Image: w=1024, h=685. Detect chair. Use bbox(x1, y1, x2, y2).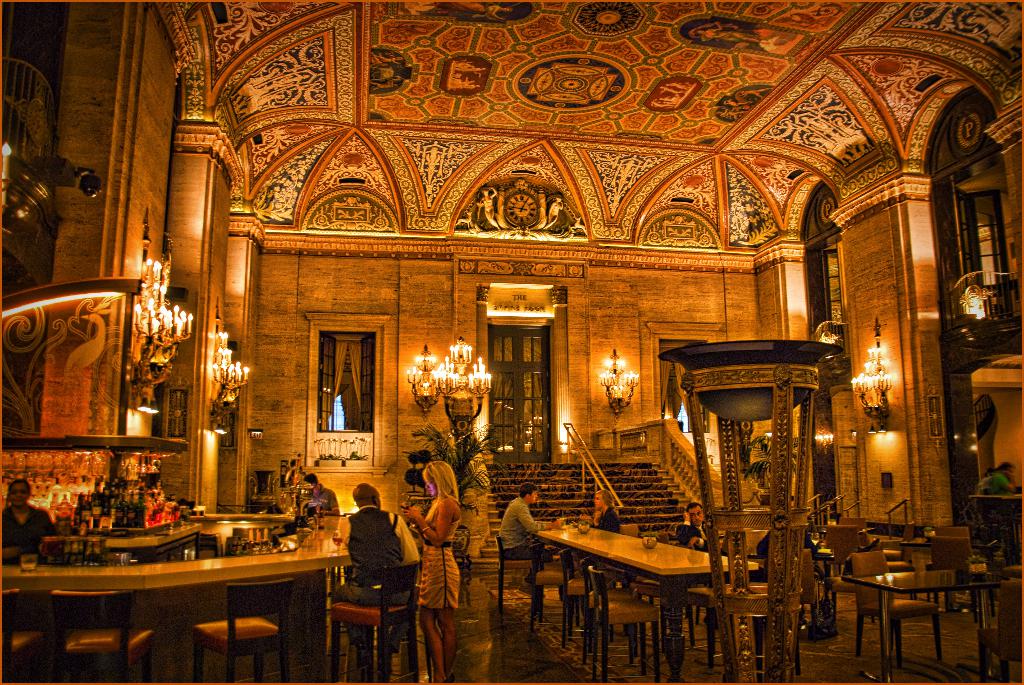
bbox(684, 581, 710, 663).
